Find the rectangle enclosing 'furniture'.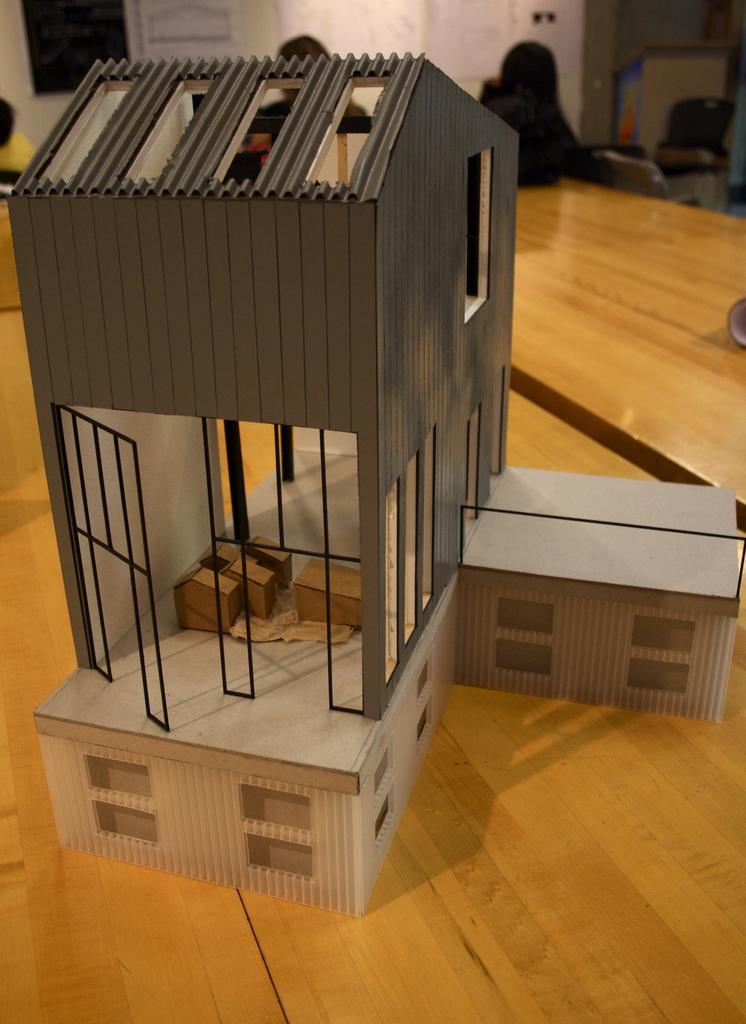
locate(225, 560, 278, 621).
